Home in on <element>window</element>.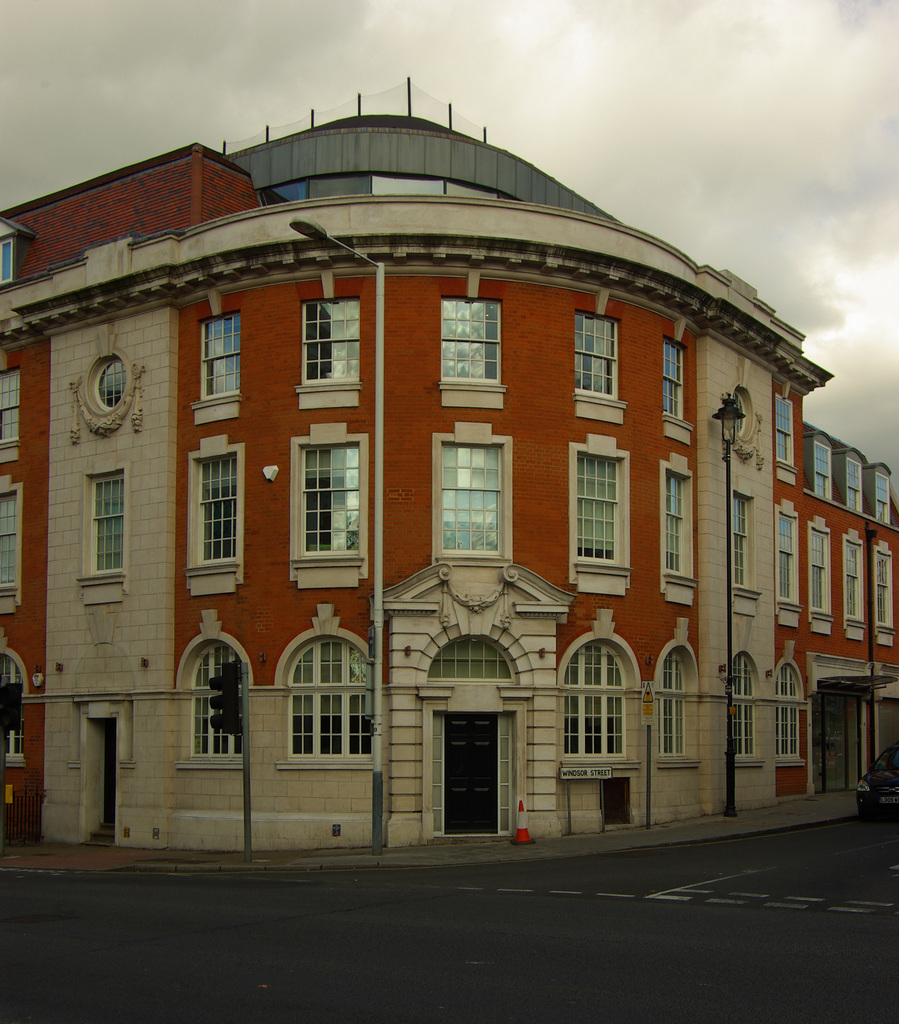
Homed in at l=778, t=509, r=801, b=599.
